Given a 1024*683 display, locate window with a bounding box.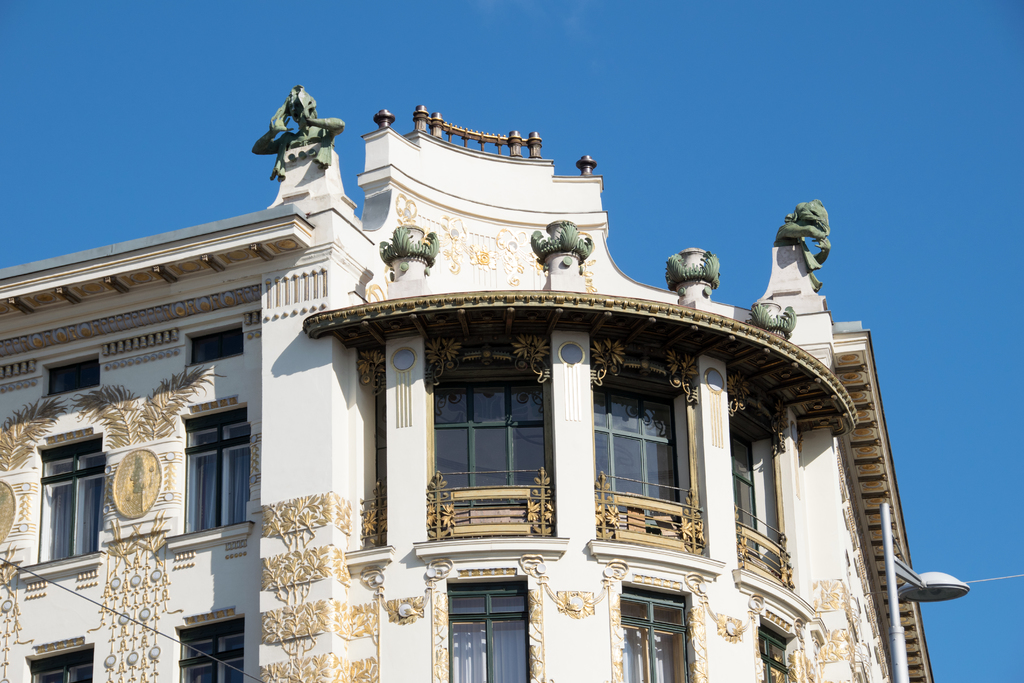
Located: 584 377 685 541.
